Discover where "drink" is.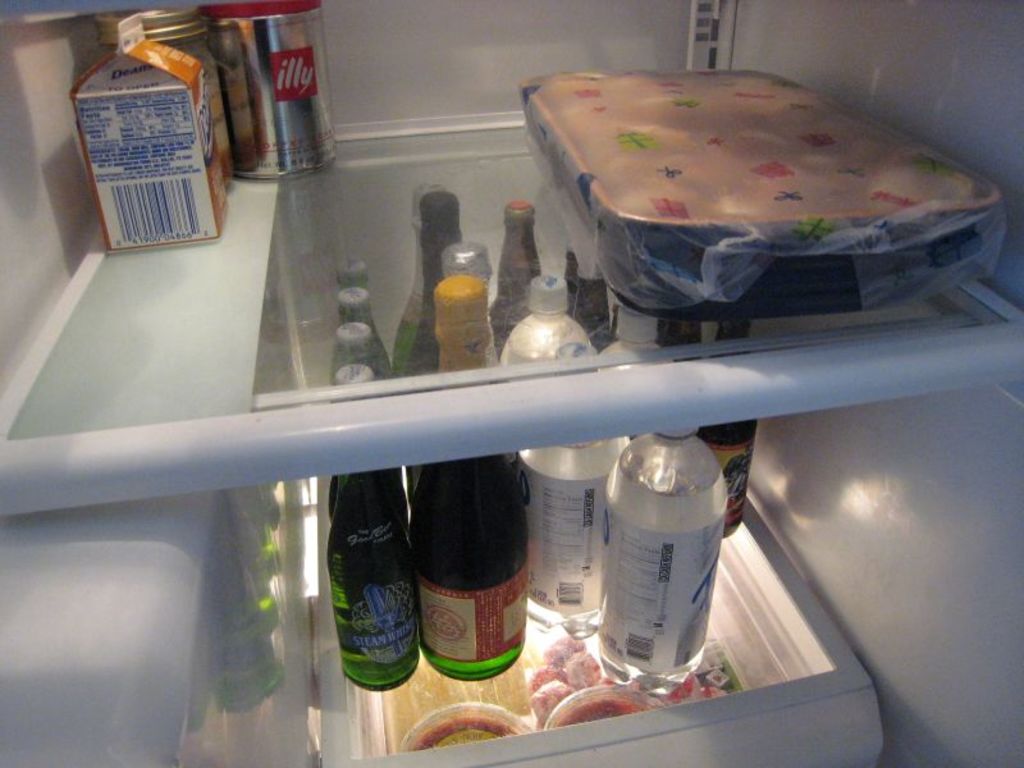
Discovered at region(696, 320, 758, 539).
